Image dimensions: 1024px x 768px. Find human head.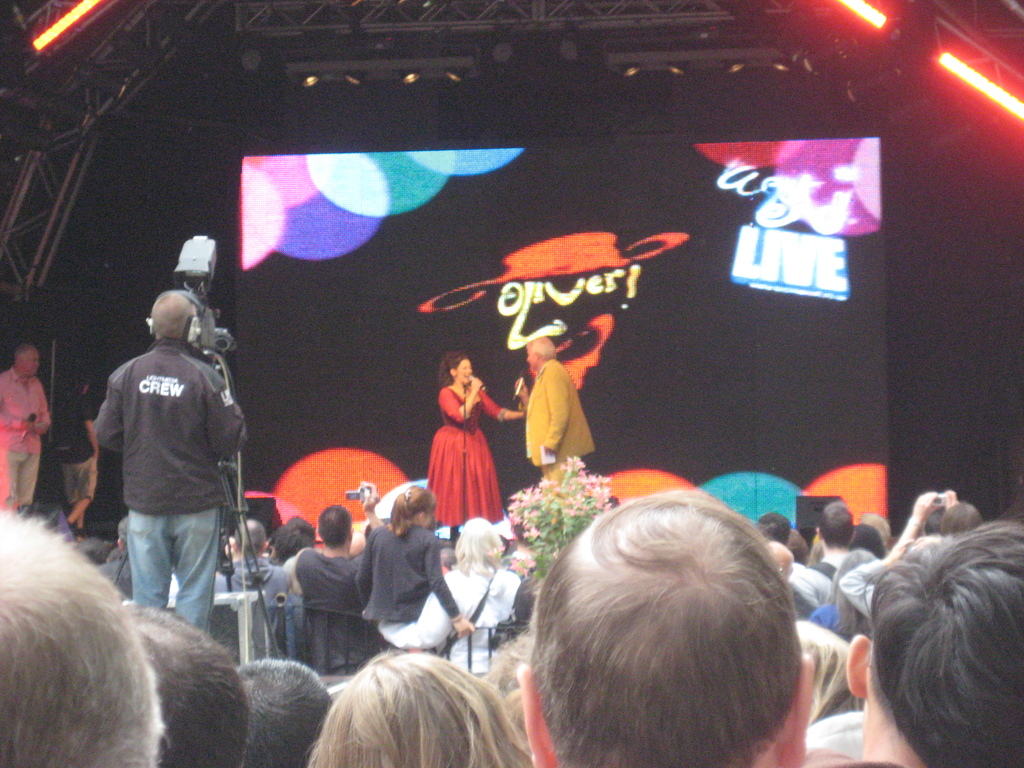
x1=522, y1=486, x2=810, y2=767.
